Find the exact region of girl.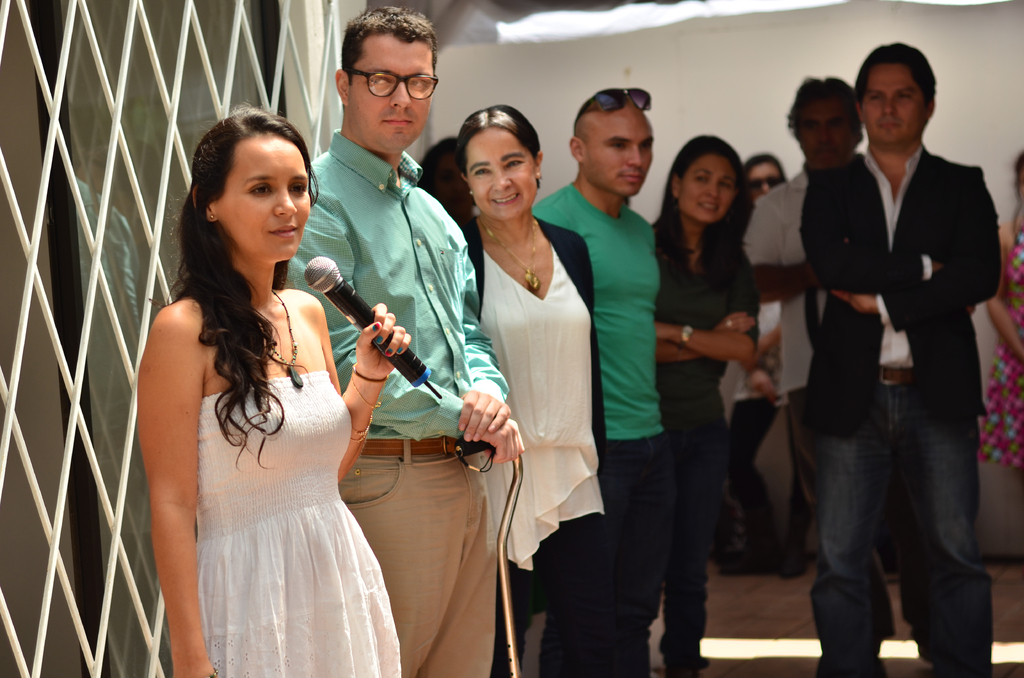
Exact region: 647,134,762,677.
